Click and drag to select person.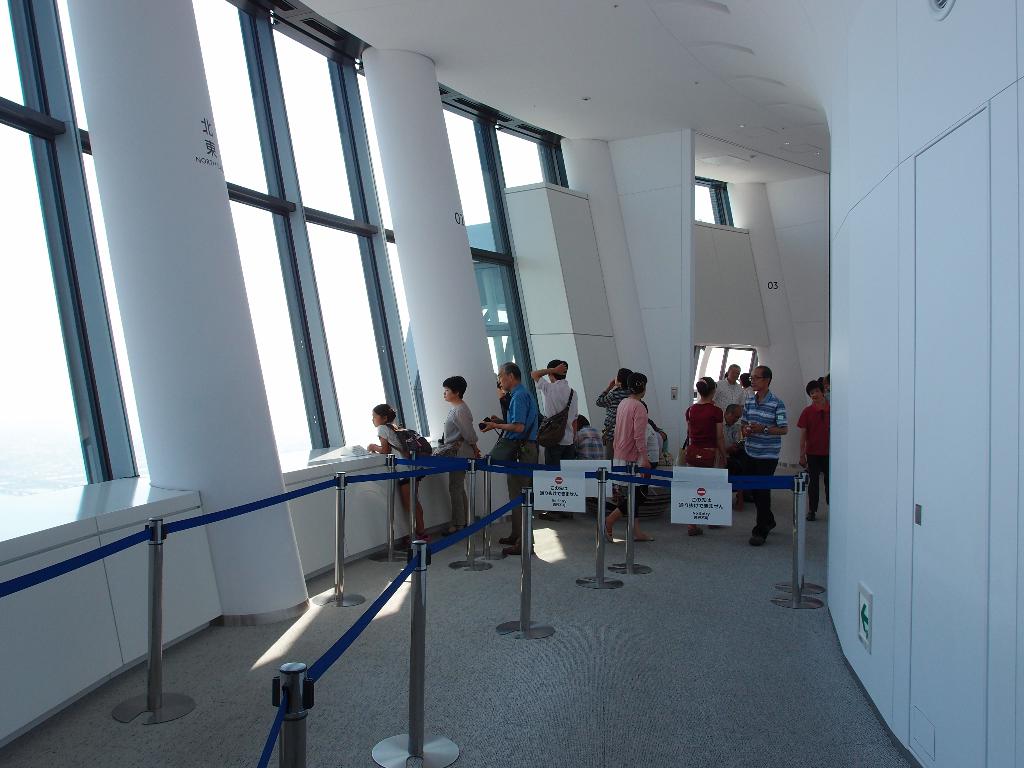
Selection: (531, 358, 579, 516).
